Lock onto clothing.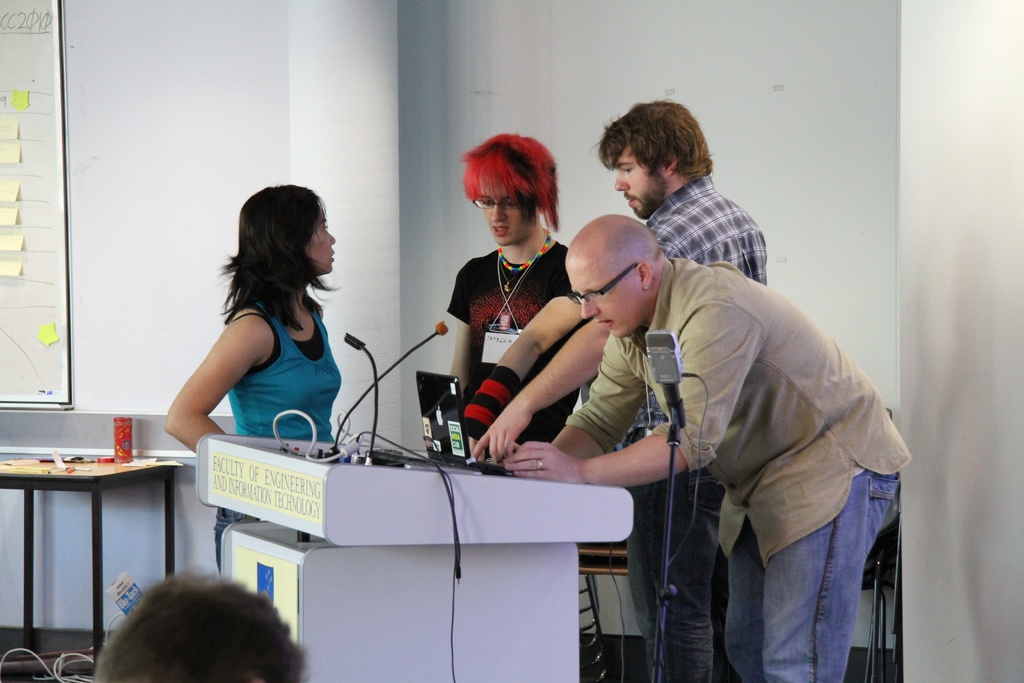
Locked: locate(440, 238, 598, 446).
